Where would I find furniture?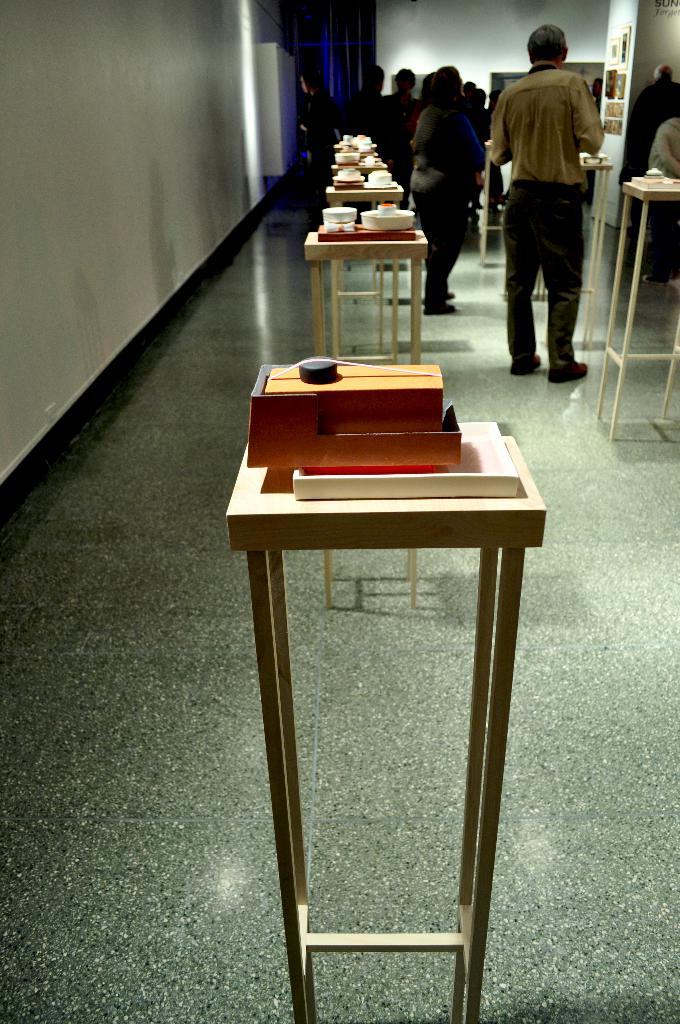
At [225,433,544,1023].
